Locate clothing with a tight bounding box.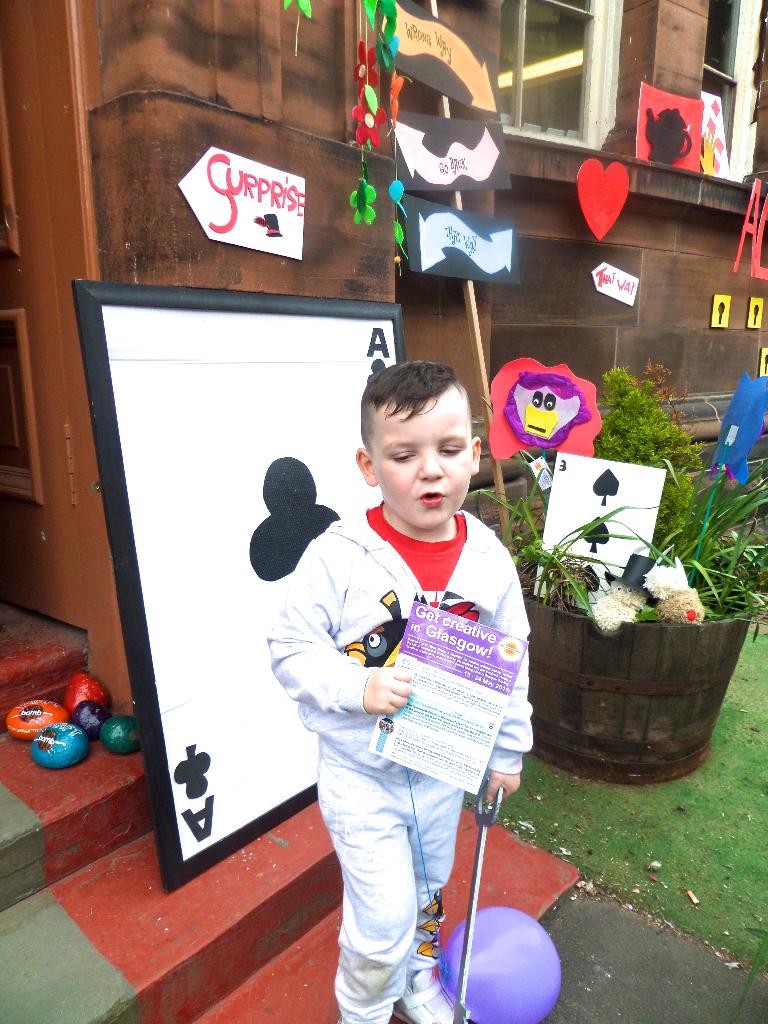
294, 510, 525, 904.
